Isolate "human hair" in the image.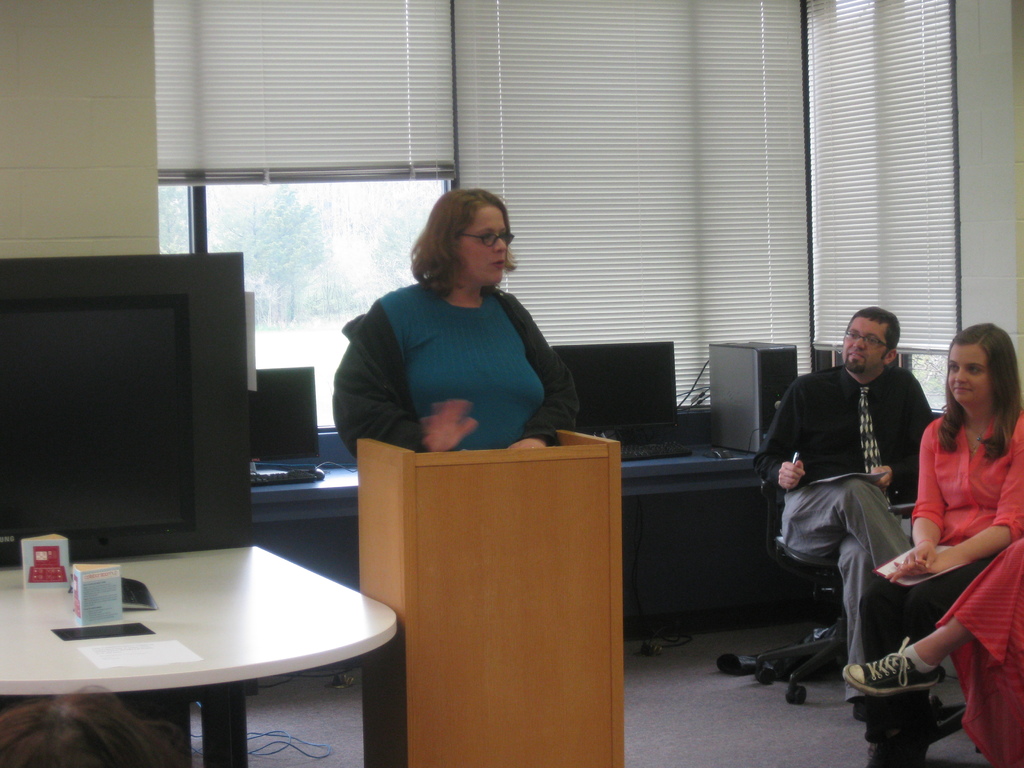
Isolated region: select_region(407, 188, 518, 302).
